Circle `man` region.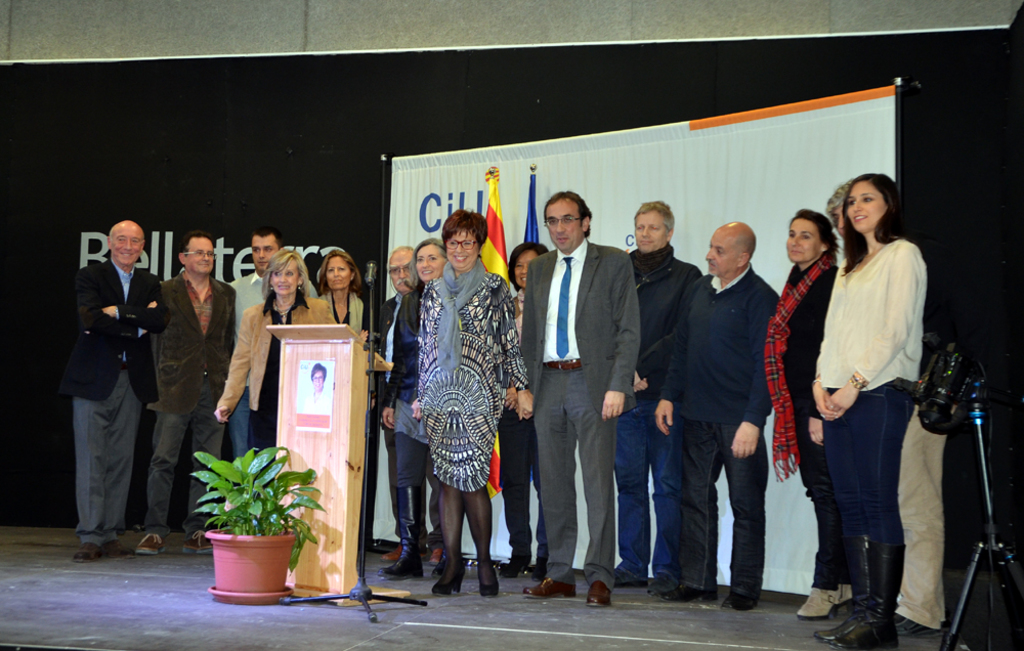
Region: x1=226, y1=229, x2=317, y2=464.
